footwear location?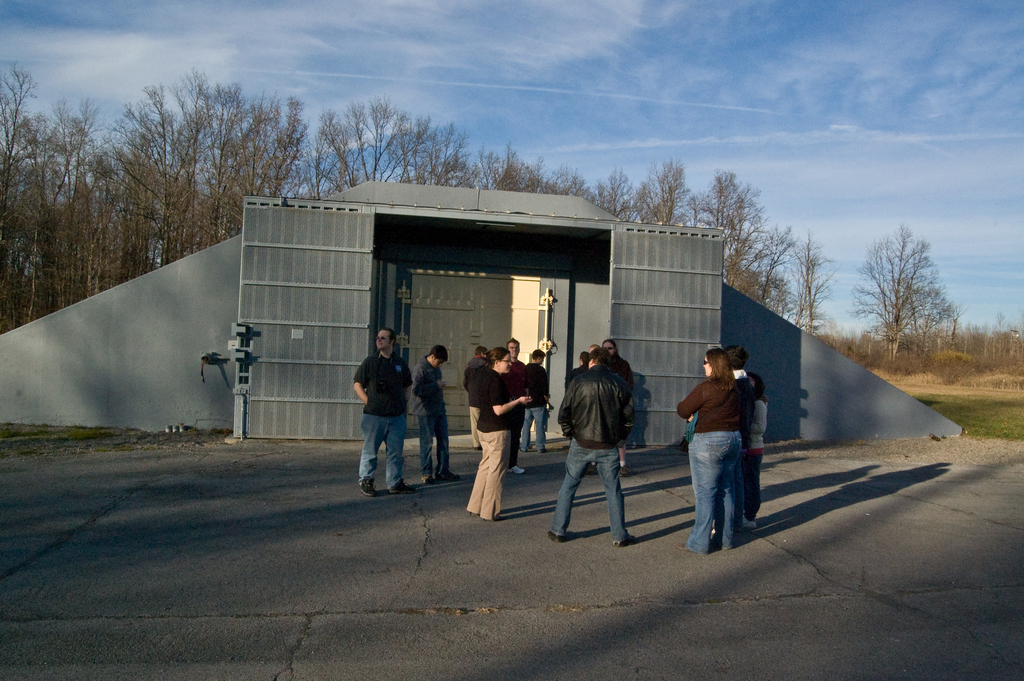
BBox(364, 473, 377, 498)
